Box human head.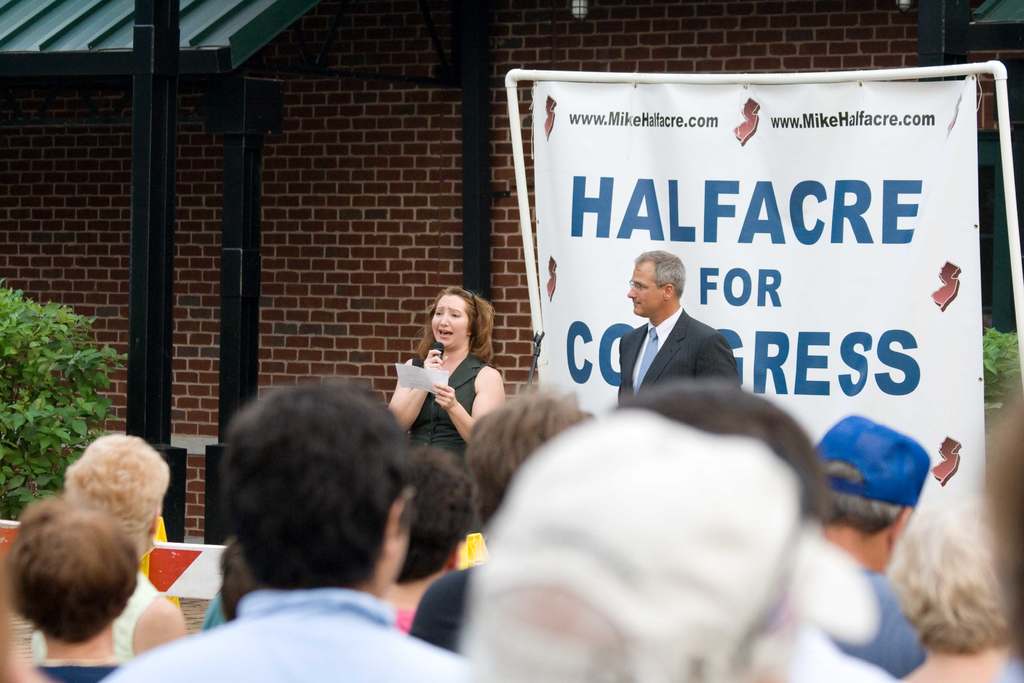
[x1=433, y1=284, x2=496, y2=350].
